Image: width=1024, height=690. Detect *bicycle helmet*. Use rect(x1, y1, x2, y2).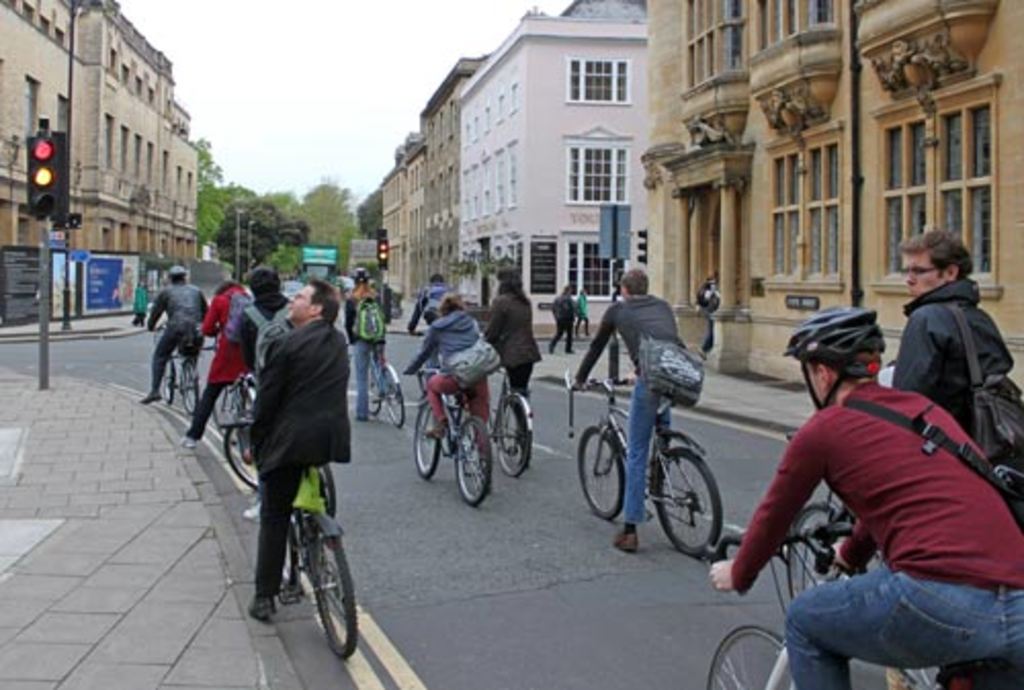
rect(793, 309, 874, 393).
